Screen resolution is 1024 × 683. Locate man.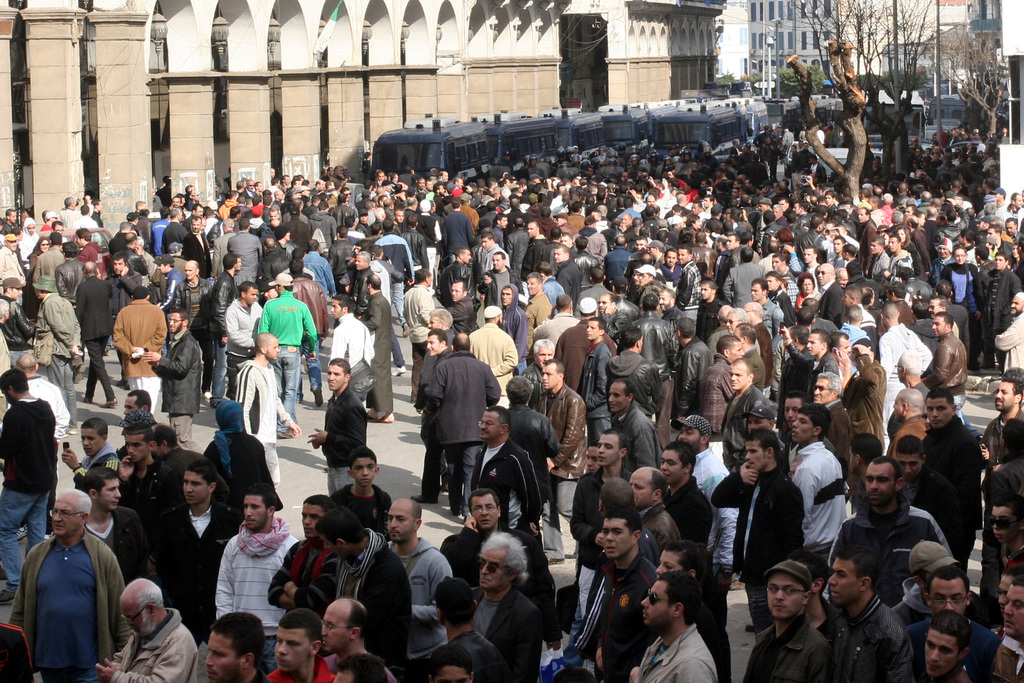
rect(451, 486, 552, 588).
